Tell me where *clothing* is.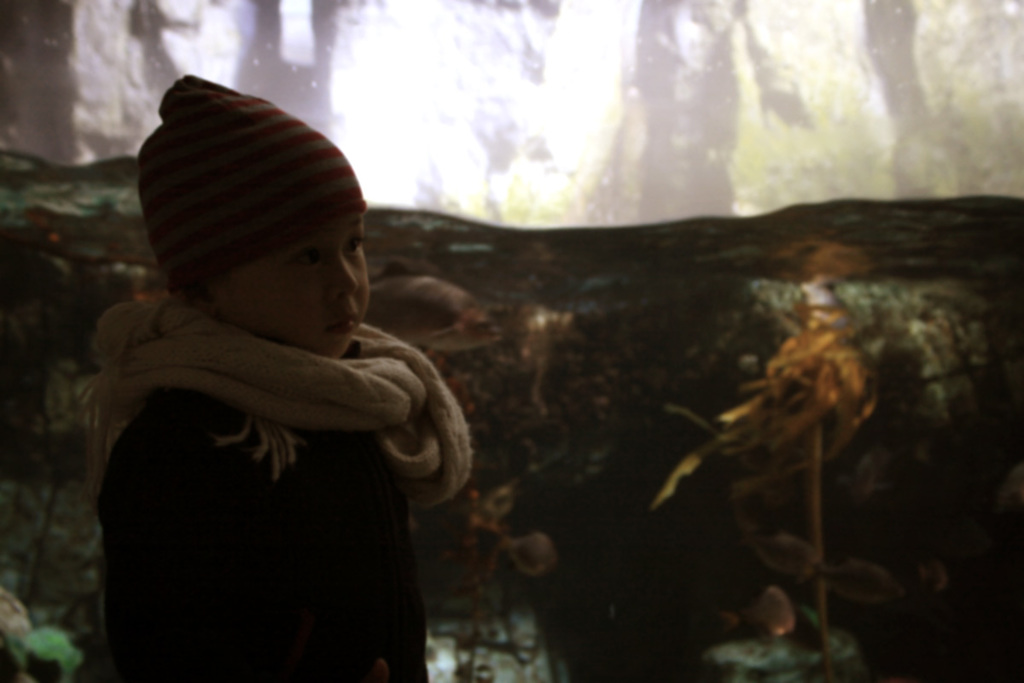
*clothing* is at 86/190/476/678.
